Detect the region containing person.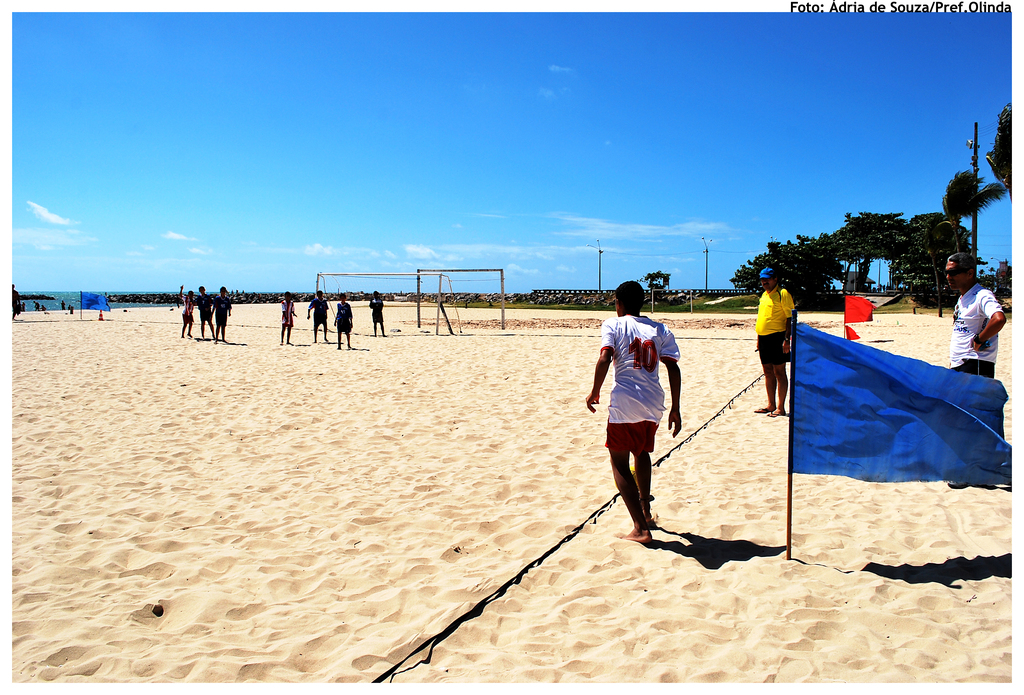
pyautogui.locateOnScreen(371, 287, 385, 336).
